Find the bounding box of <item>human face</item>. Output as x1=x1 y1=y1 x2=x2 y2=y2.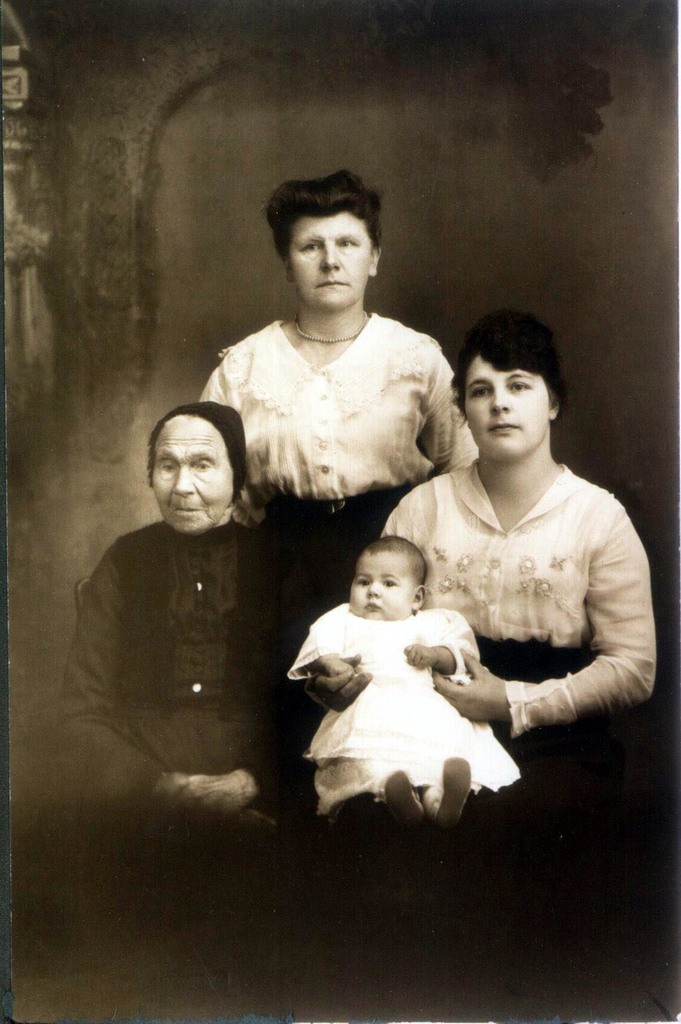
x1=287 y1=216 x2=373 y2=311.
